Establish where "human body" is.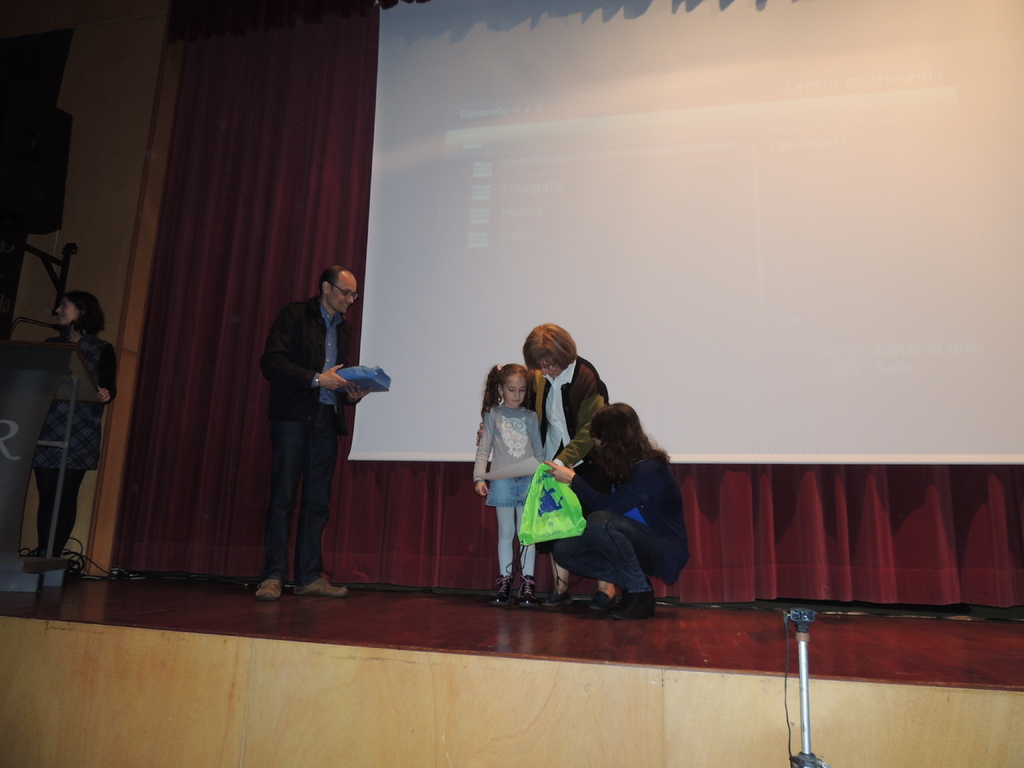
Established at l=564, t=387, r=687, b=624.
